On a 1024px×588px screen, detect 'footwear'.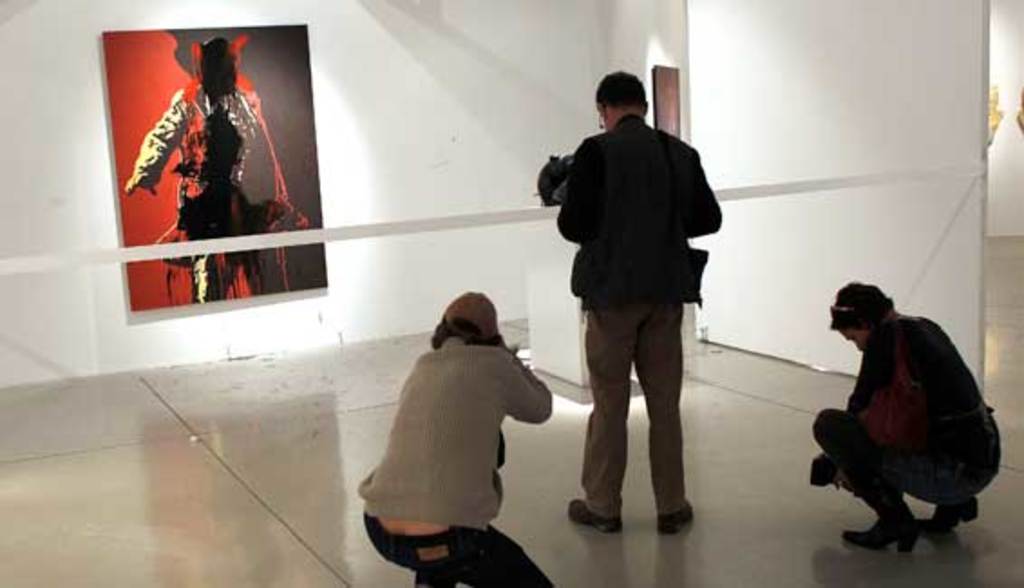
crop(660, 501, 702, 536).
